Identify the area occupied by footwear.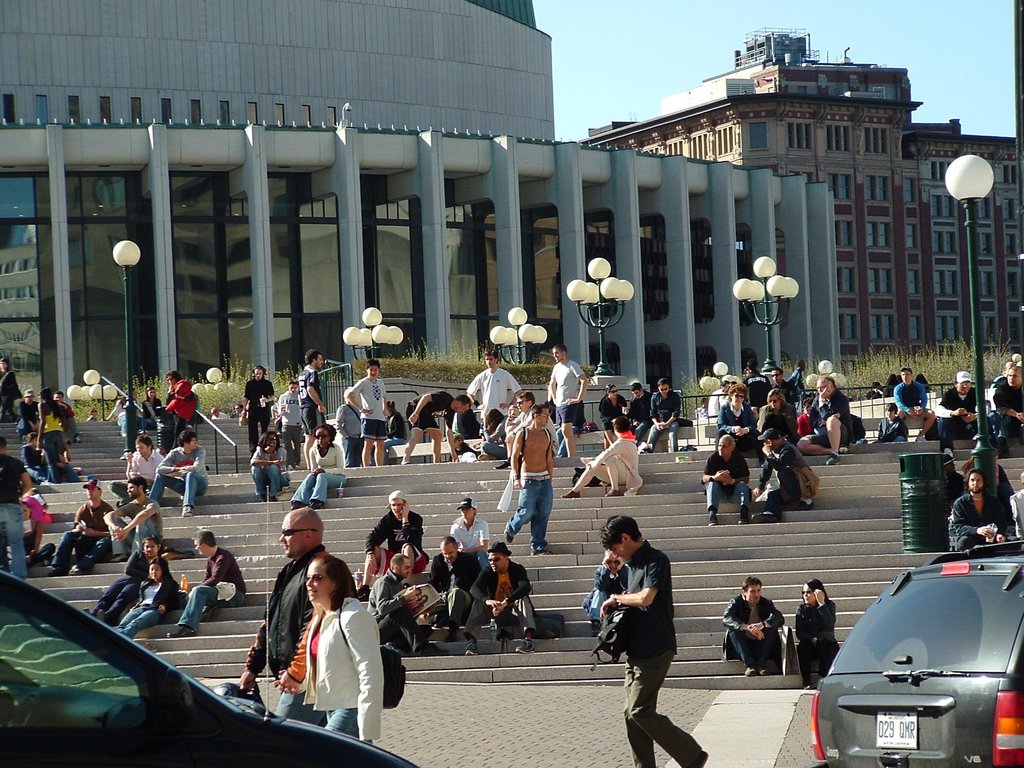
Area: {"left": 46, "top": 566, "right": 81, "bottom": 578}.
